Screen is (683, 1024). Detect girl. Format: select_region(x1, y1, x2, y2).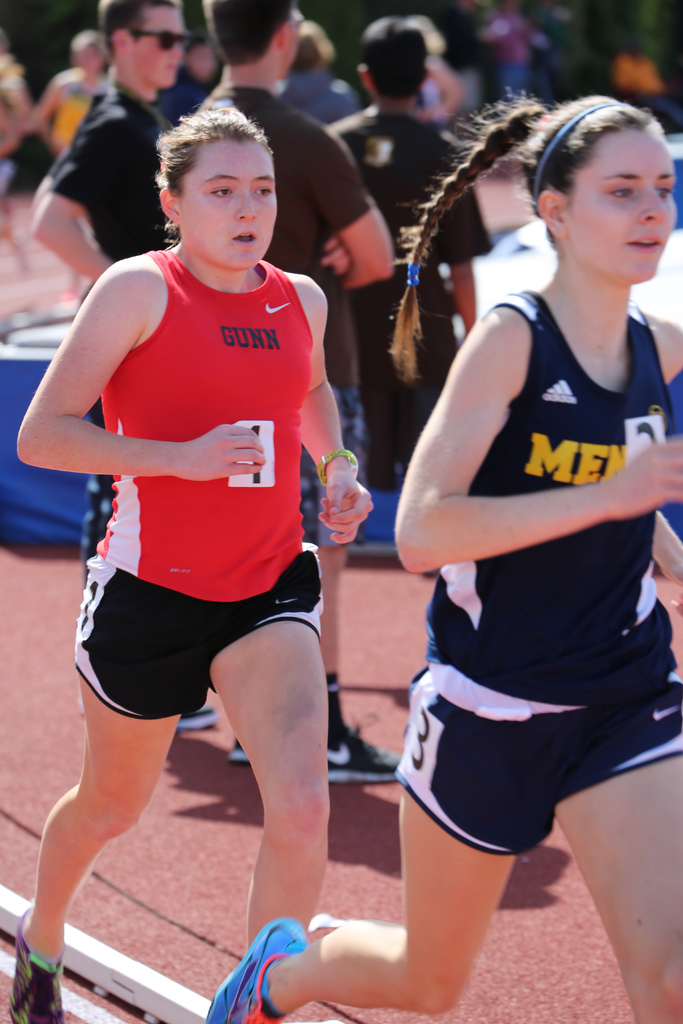
select_region(6, 107, 375, 1023).
